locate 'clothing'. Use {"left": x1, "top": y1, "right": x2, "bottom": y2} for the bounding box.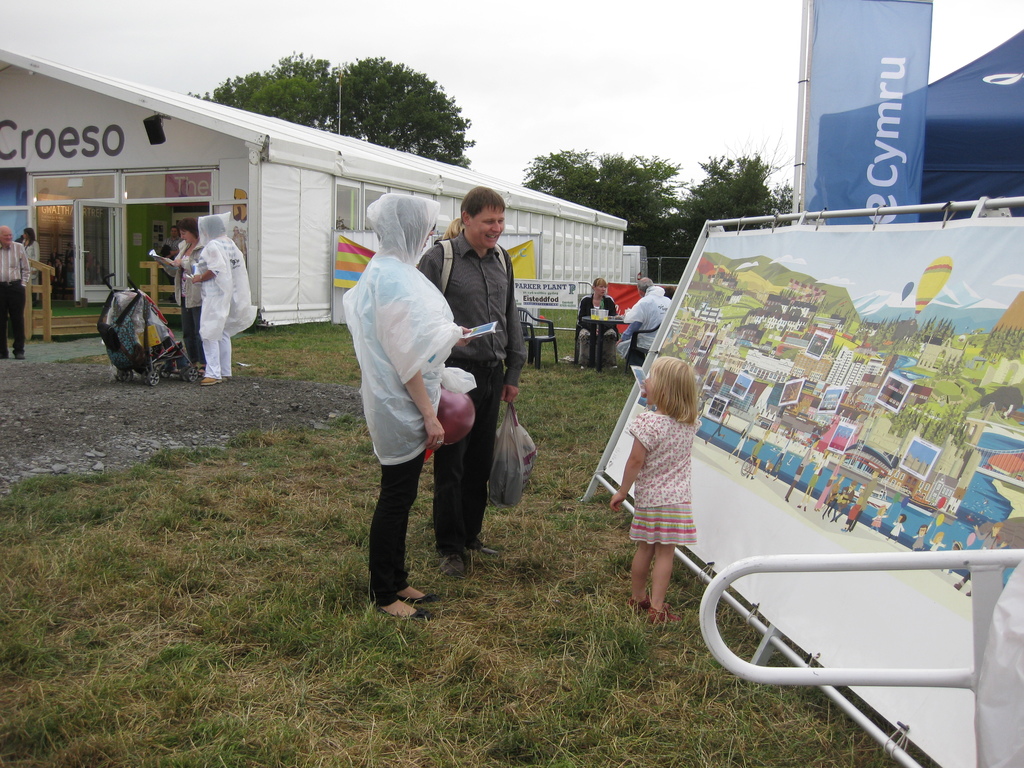
{"left": 0, "top": 244, "right": 23, "bottom": 282}.
